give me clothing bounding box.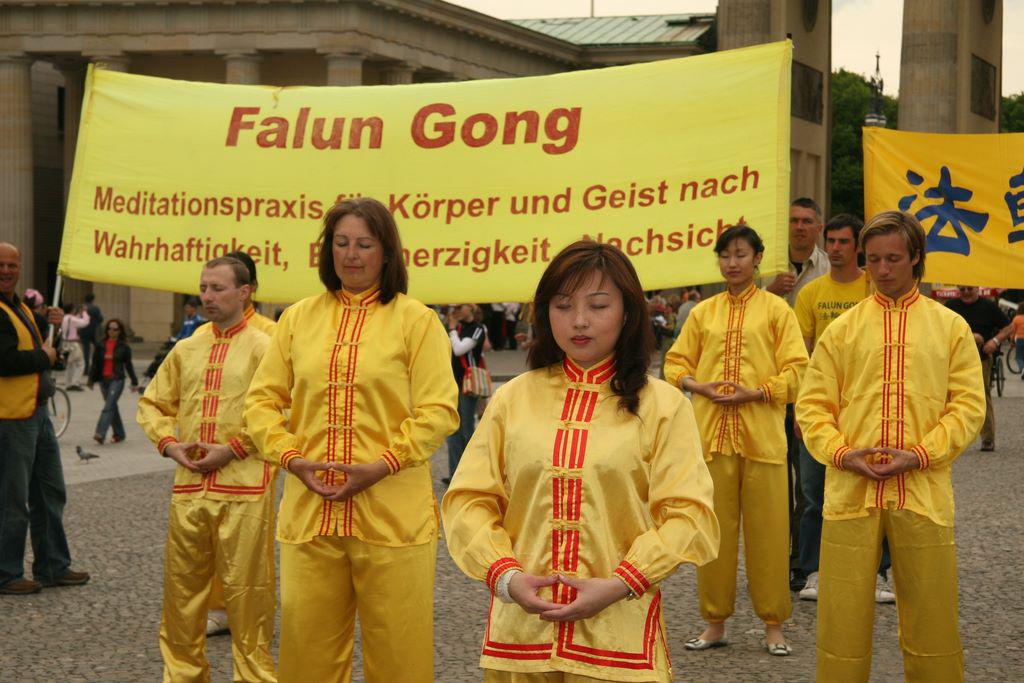
[left=58, top=310, right=92, bottom=392].
